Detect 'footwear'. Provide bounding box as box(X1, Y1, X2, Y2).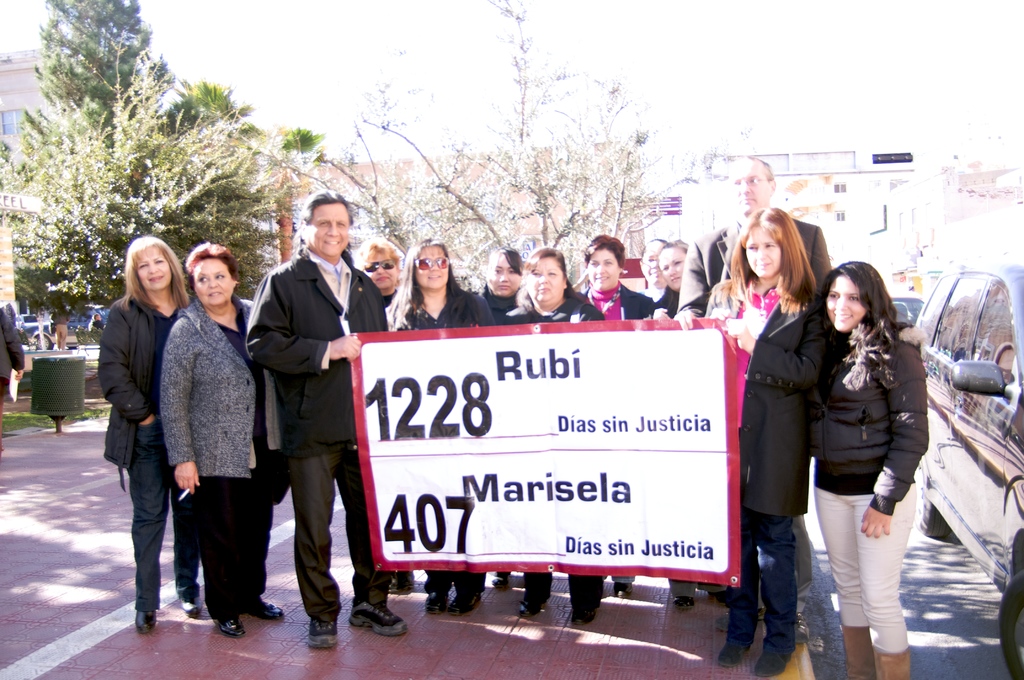
box(424, 588, 450, 611).
